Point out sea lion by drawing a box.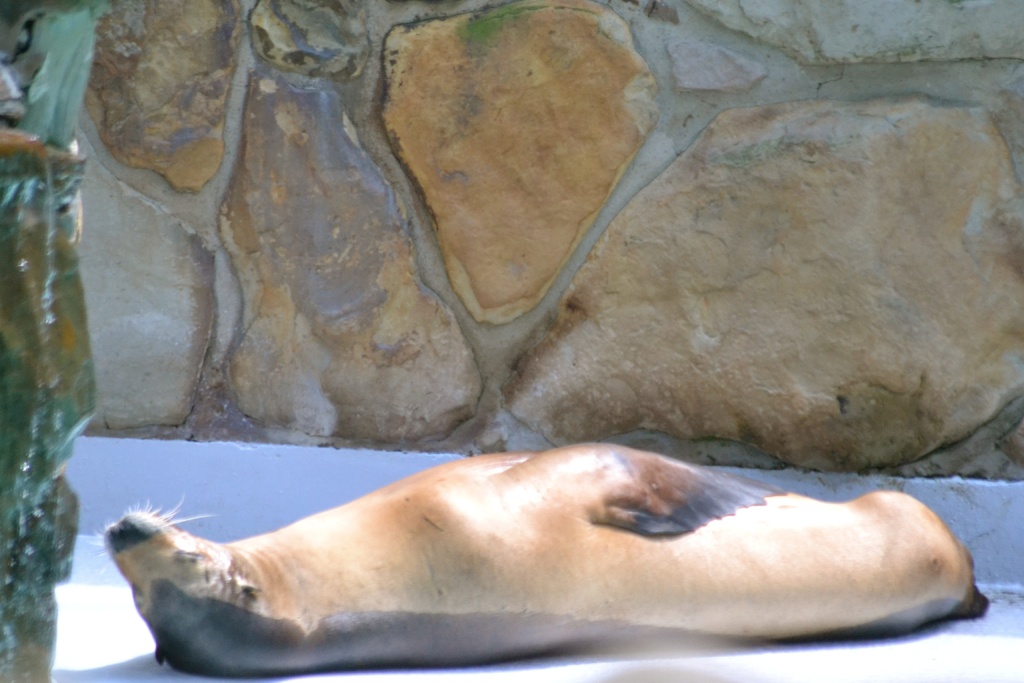
(77, 443, 988, 674).
